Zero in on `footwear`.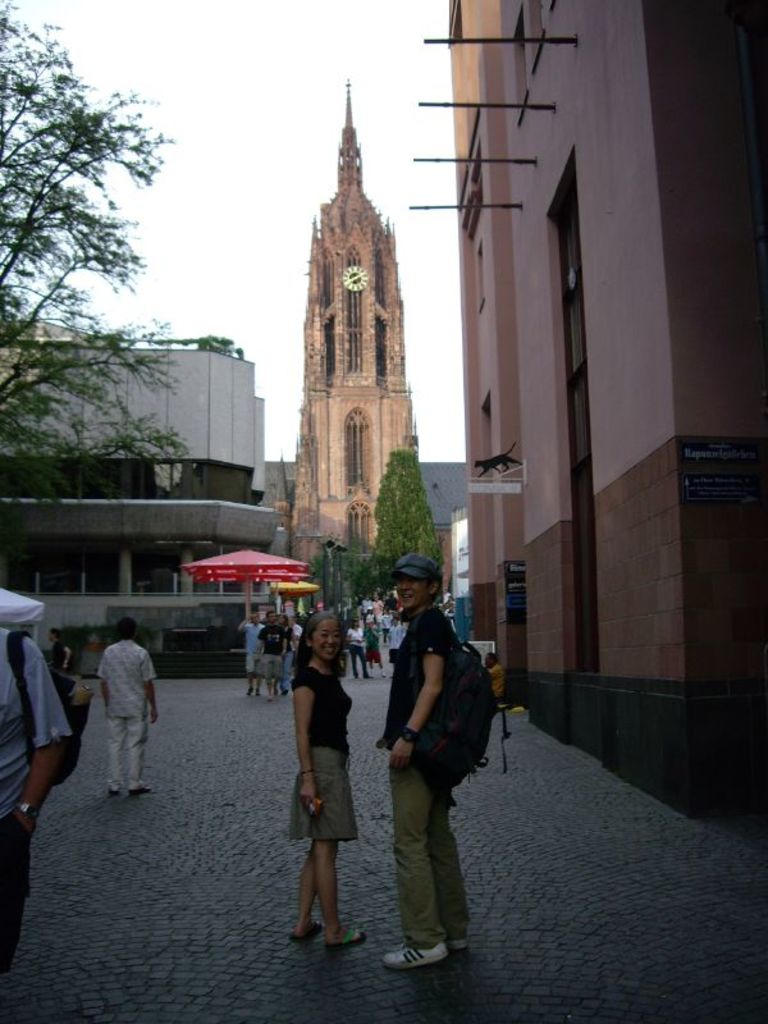
Zeroed in: {"x1": 387, "y1": 911, "x2": 466, "y2": 984}.
